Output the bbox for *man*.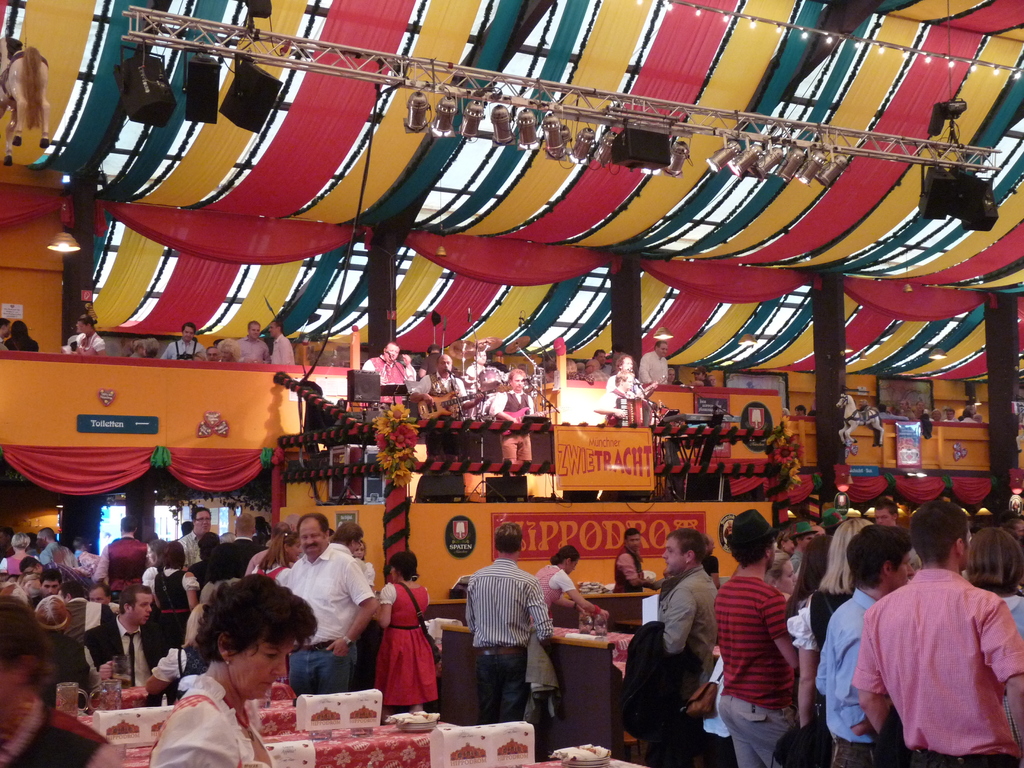
x1=278 y1=511 x2=381 y2=695.
